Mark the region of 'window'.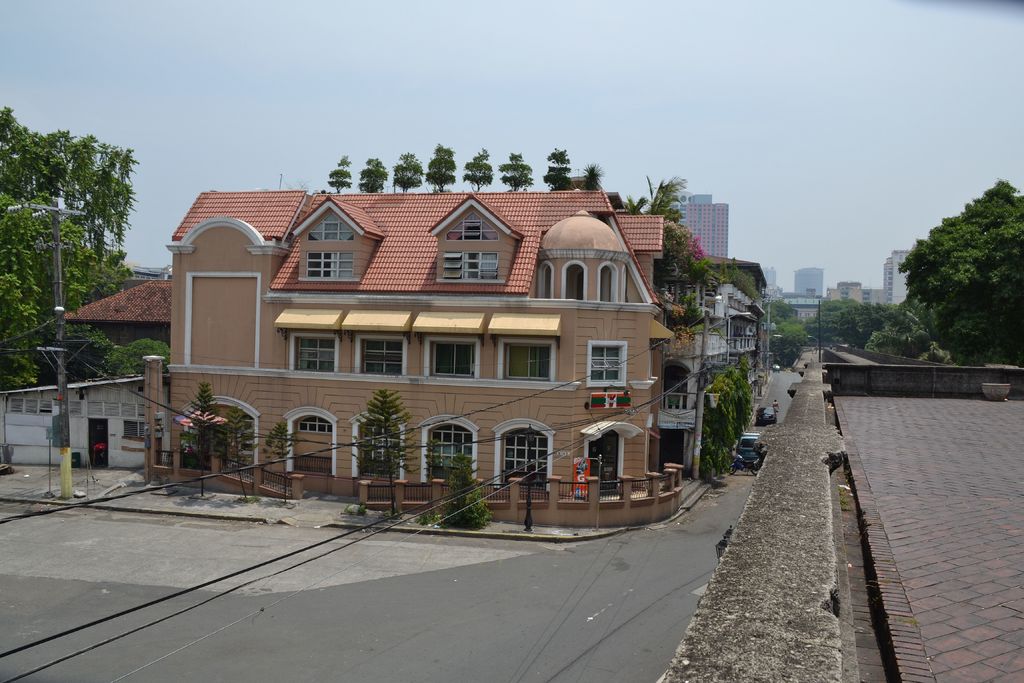
Region: l=420, t=420, r=478, b=483.
